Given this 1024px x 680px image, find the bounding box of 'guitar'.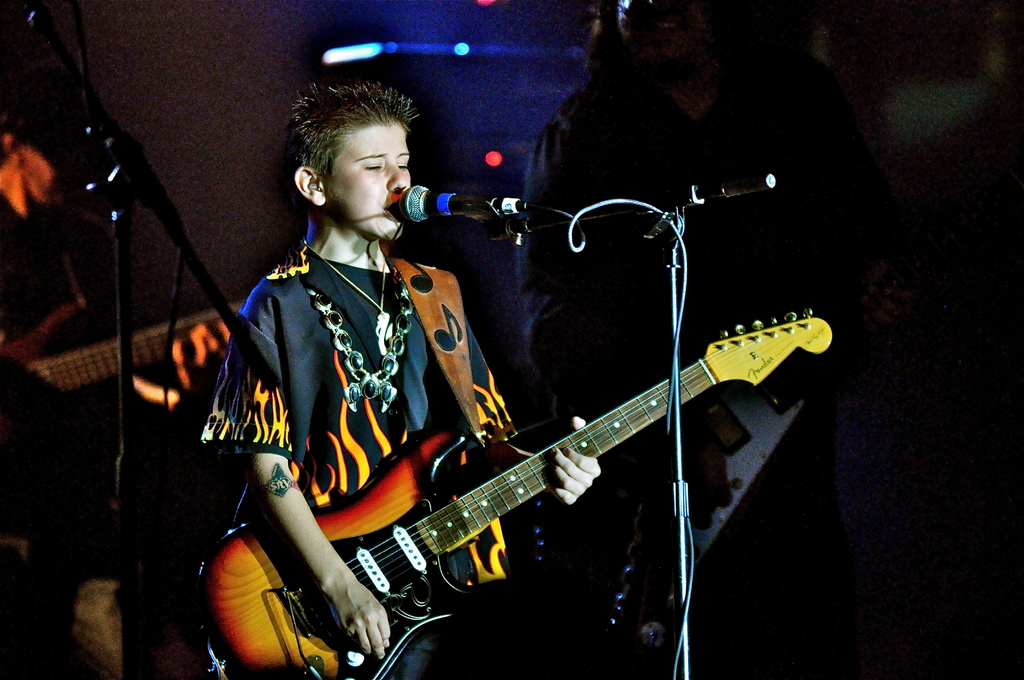
192, 298, 845, 679.
